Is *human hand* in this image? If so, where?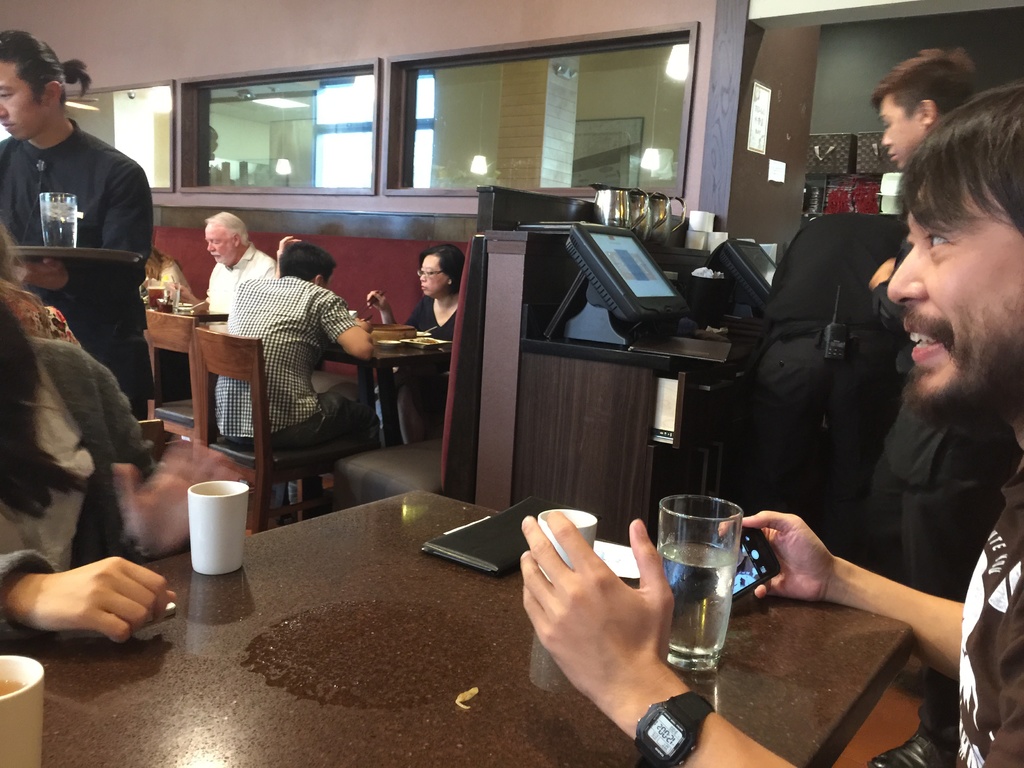
Yes, at 161 281 191 303.
